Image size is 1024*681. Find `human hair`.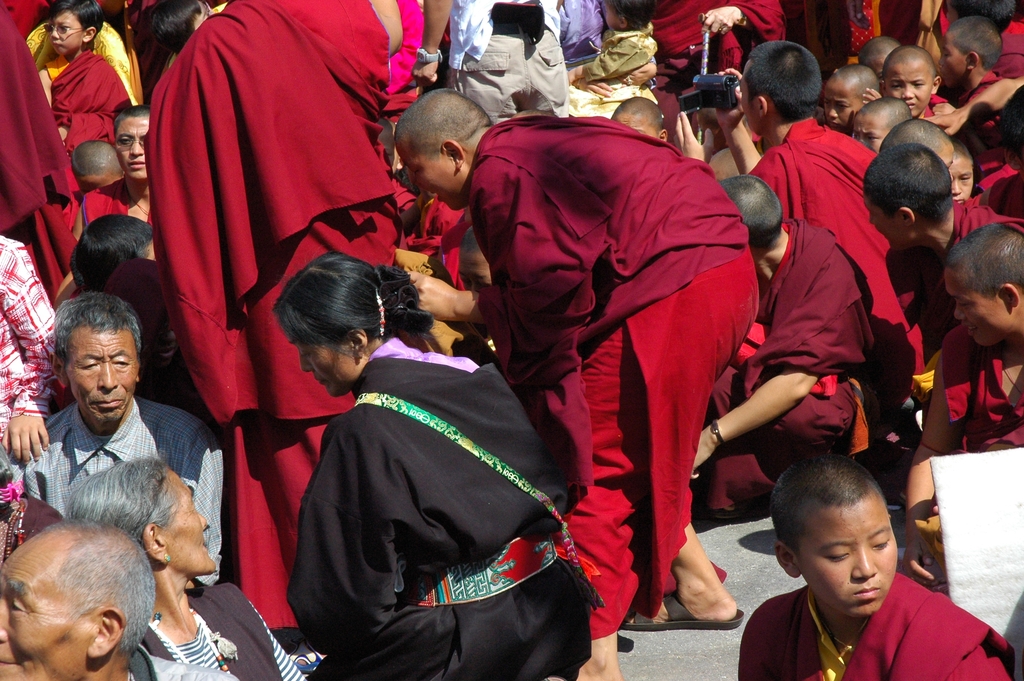
x1=611, y1=0, x2=655, y2=33.
